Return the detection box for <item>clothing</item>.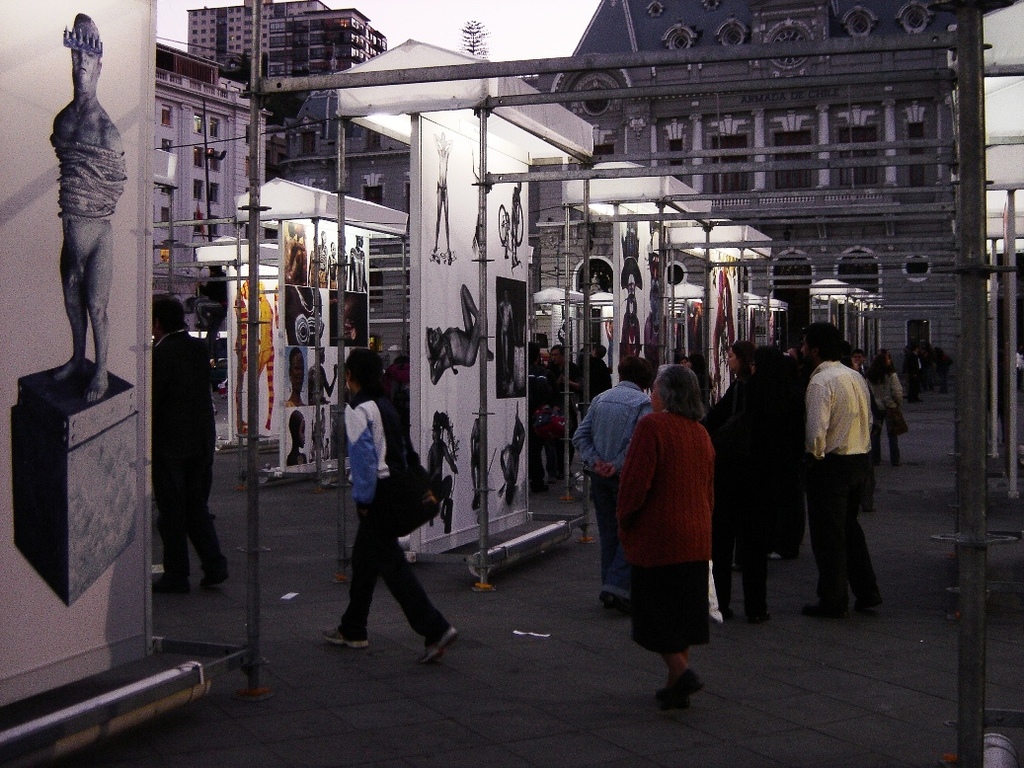
pyautogui.locateOnScreen(616, 410, 716, 653).
